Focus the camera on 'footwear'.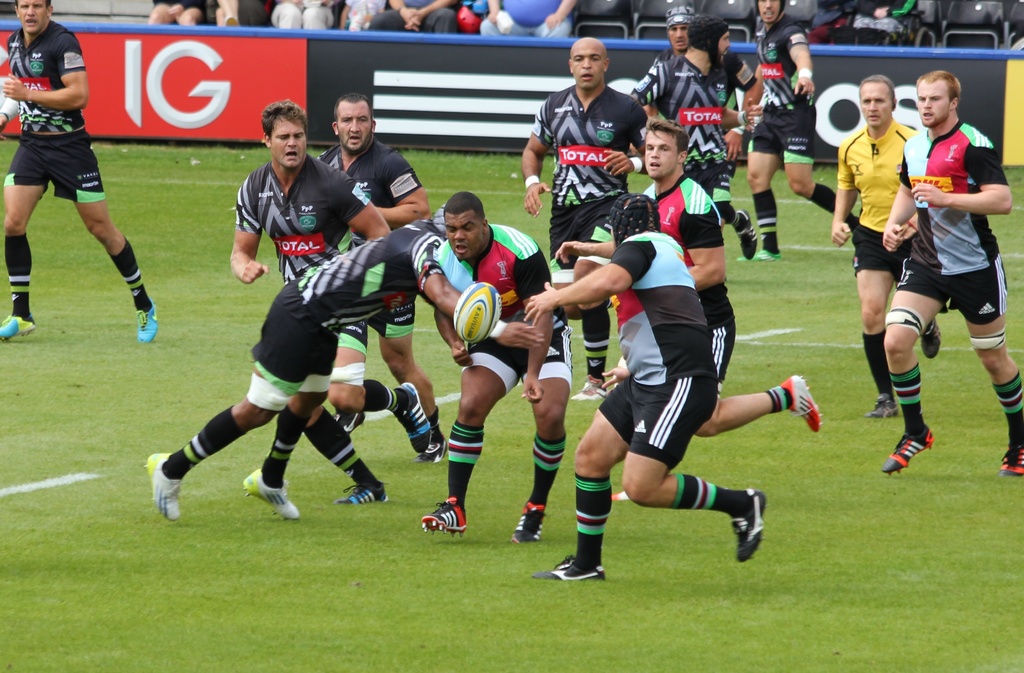
Focus region: 916:316:942:361.
